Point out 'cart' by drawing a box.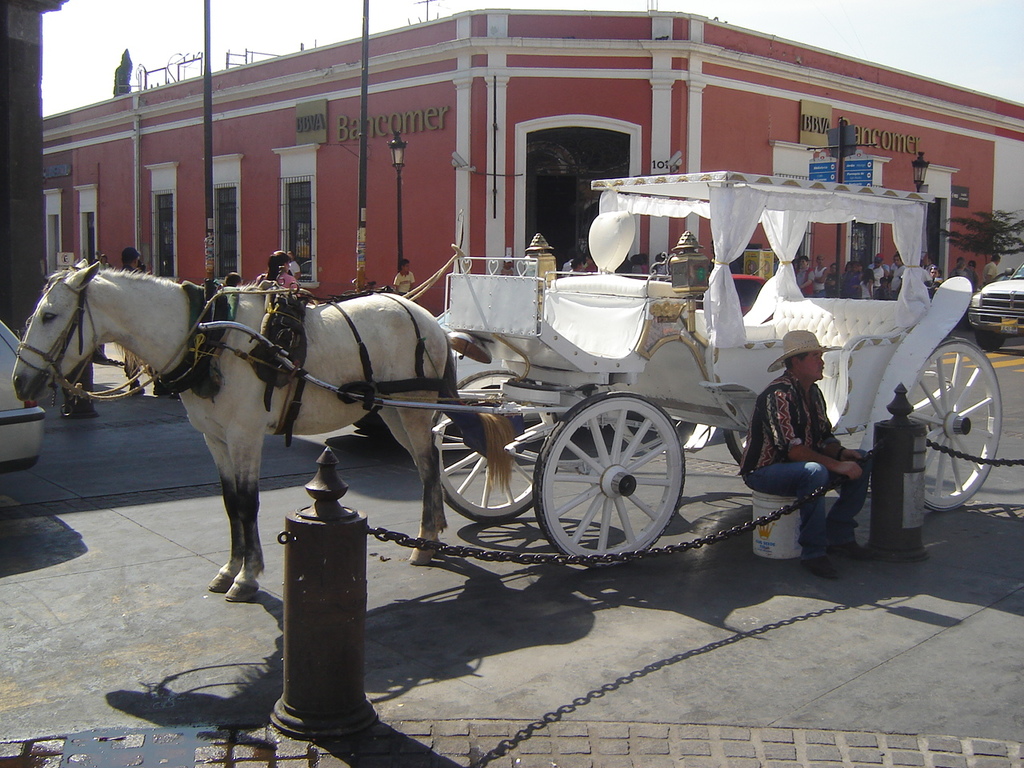
200/170/1001/564.
